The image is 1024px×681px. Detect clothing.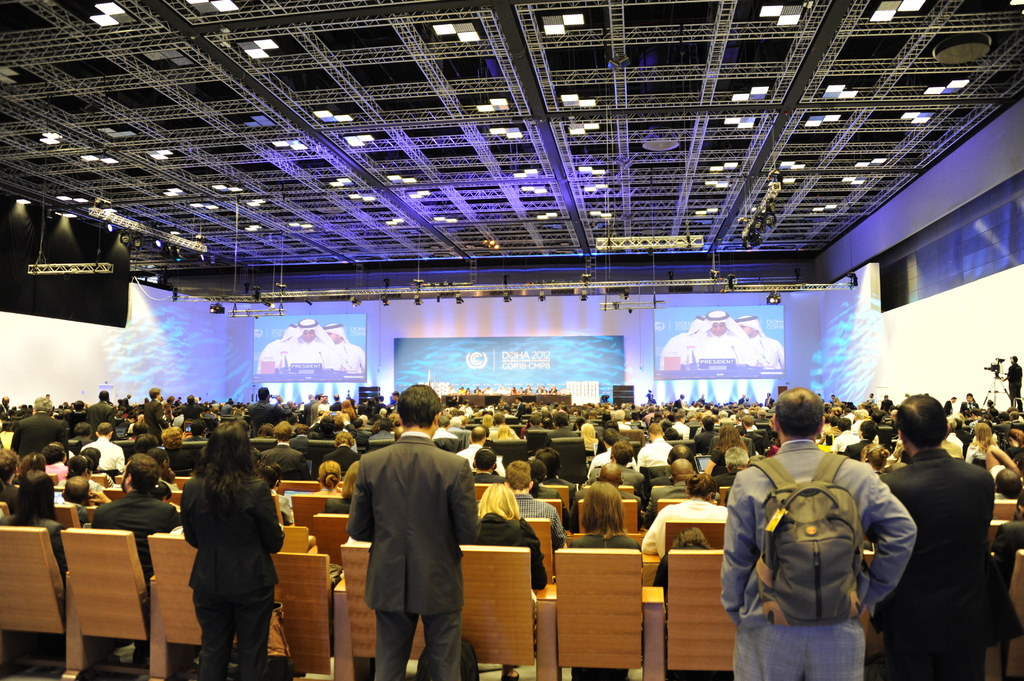
Detection: l=460, t=440, r=482, b=462.
